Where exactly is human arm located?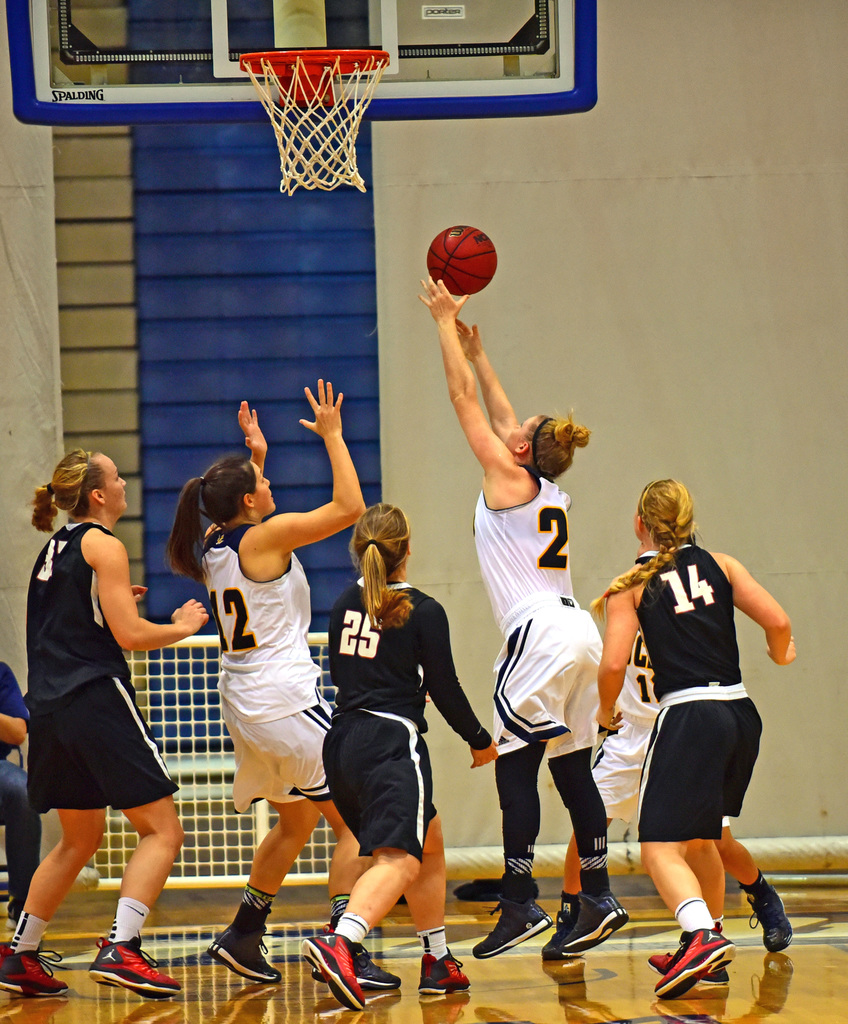
Its bounding box is box=[0, 660, 28, 744].
